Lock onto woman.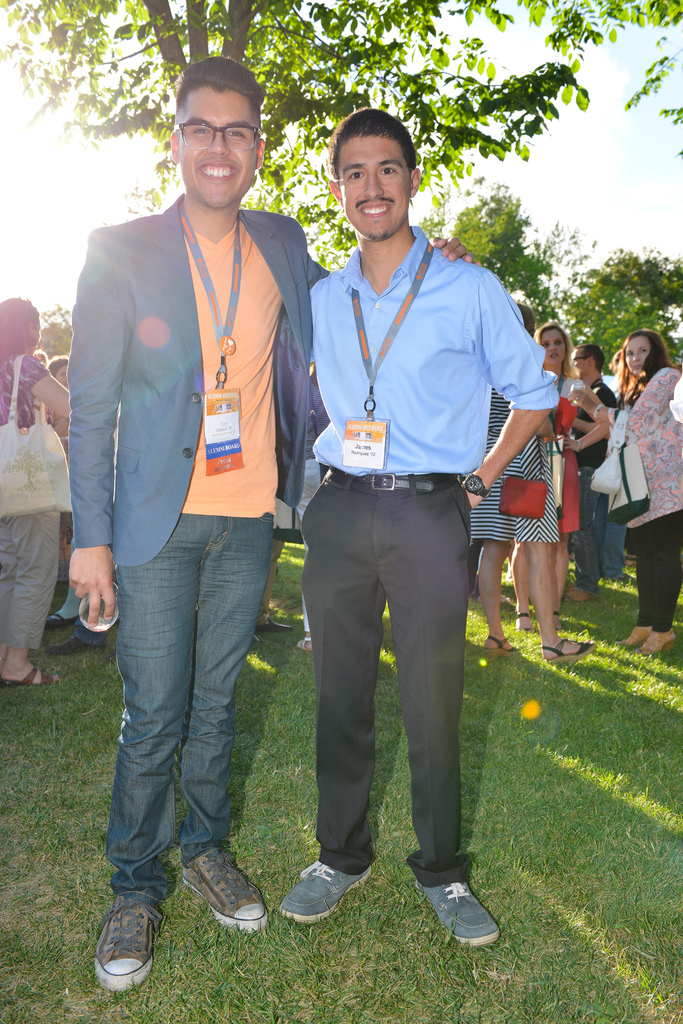
Locked: pyautogui.locateOnScreen(590, 326, 673, 601).
